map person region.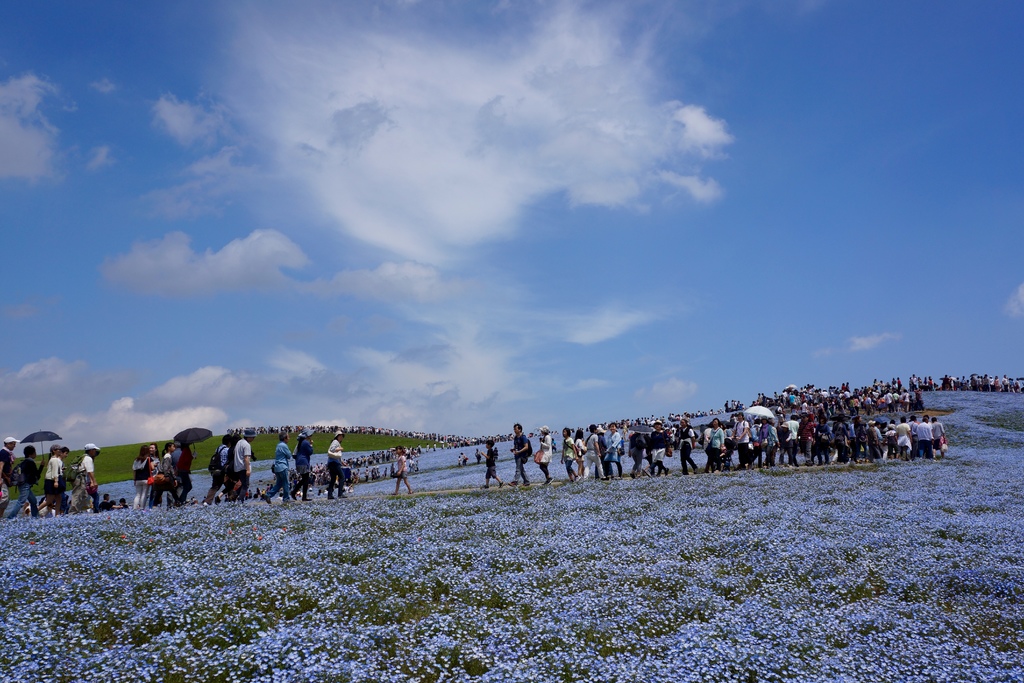
Mapped to region(260, 431, 298, 504).
